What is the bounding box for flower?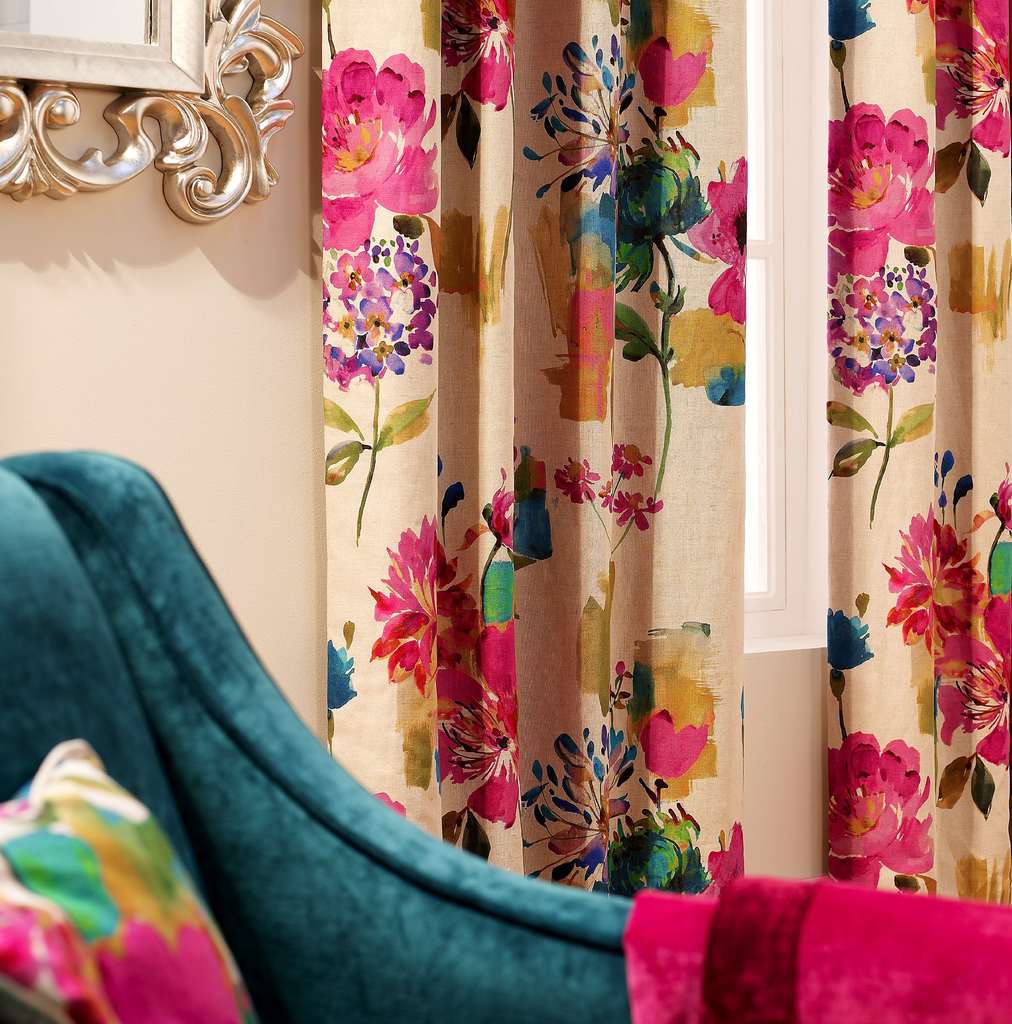
[left=932, top=0, right=1011, bottom=160].
